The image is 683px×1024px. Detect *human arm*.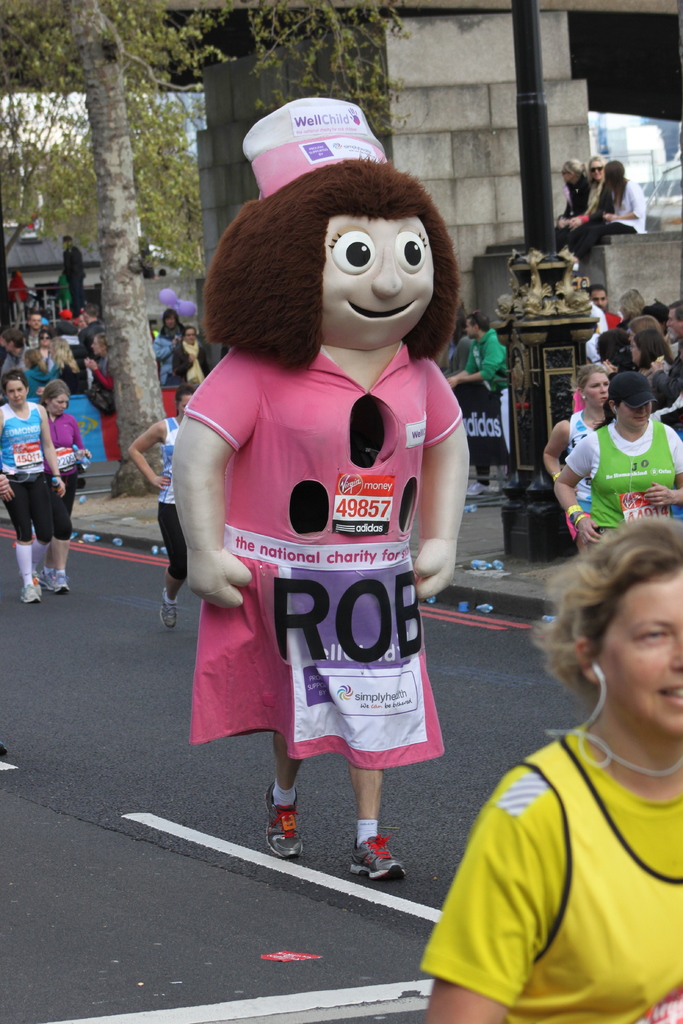
Detection: 36/403/64/502.
